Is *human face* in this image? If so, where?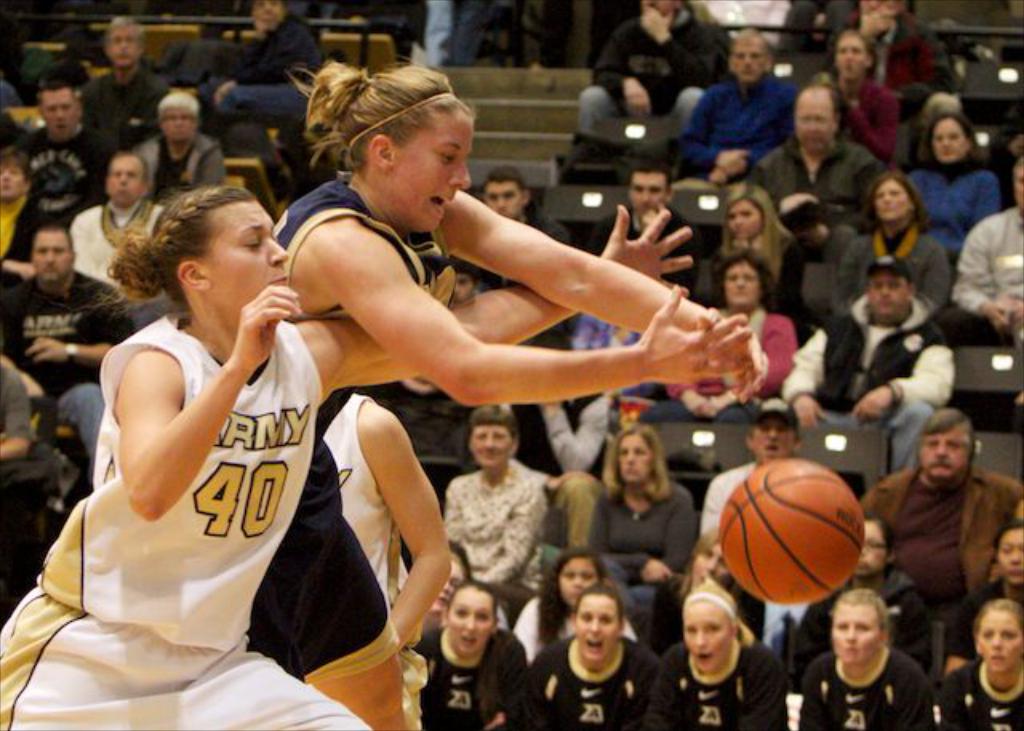
Yes, at BBox(42, 86, 80, 139).
